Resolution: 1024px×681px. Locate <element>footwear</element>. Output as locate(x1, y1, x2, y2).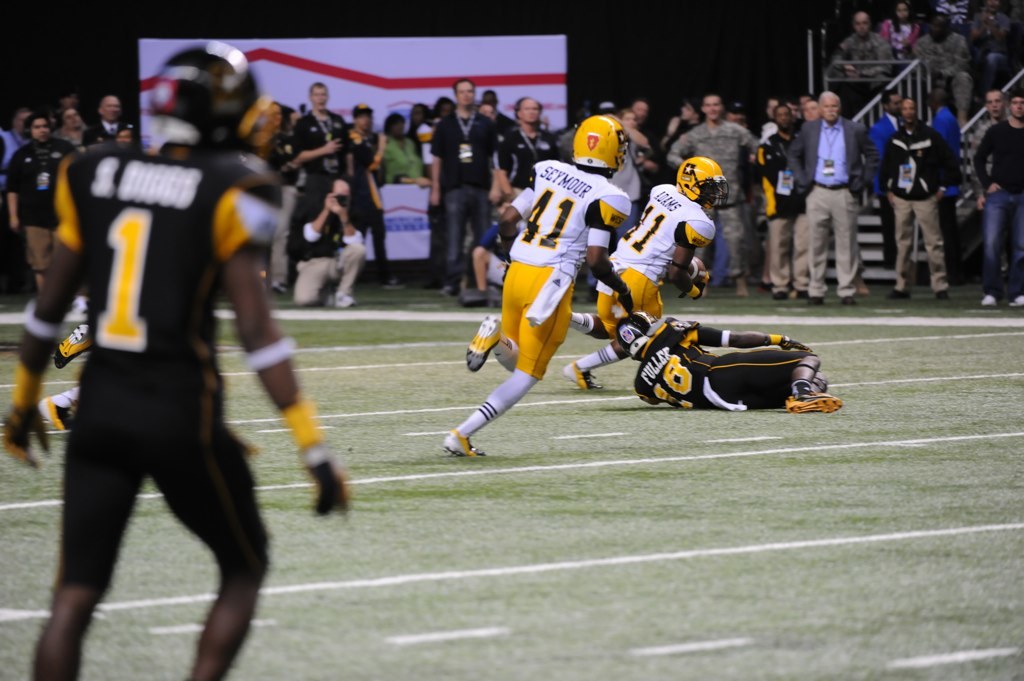
locate(840, 297, 856, 303).
